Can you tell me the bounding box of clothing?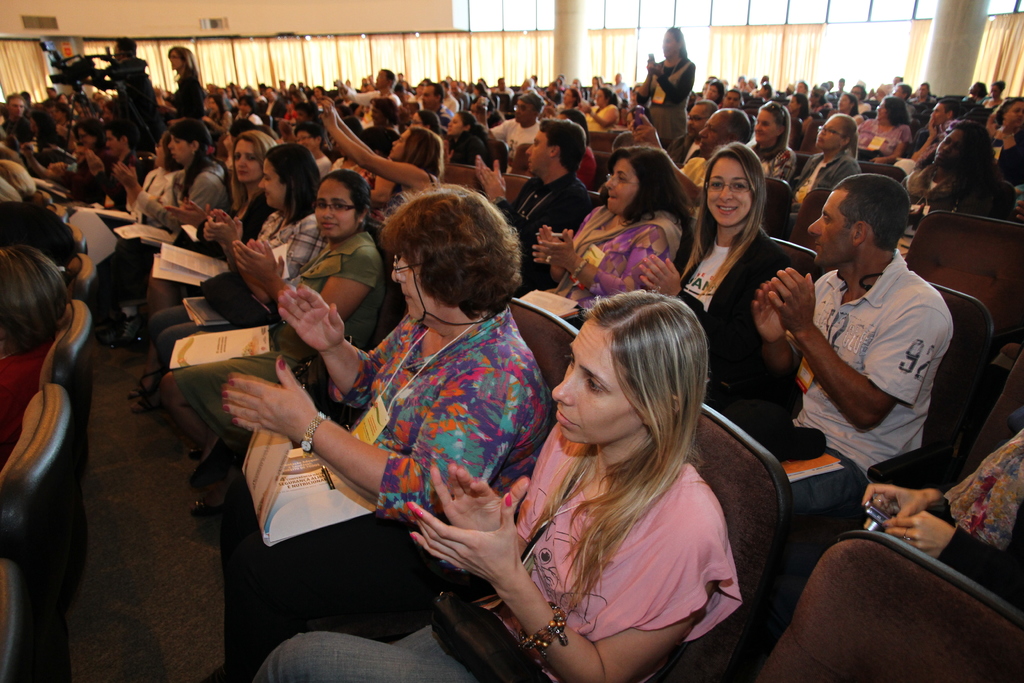
region(636, 52, 692, 186).
